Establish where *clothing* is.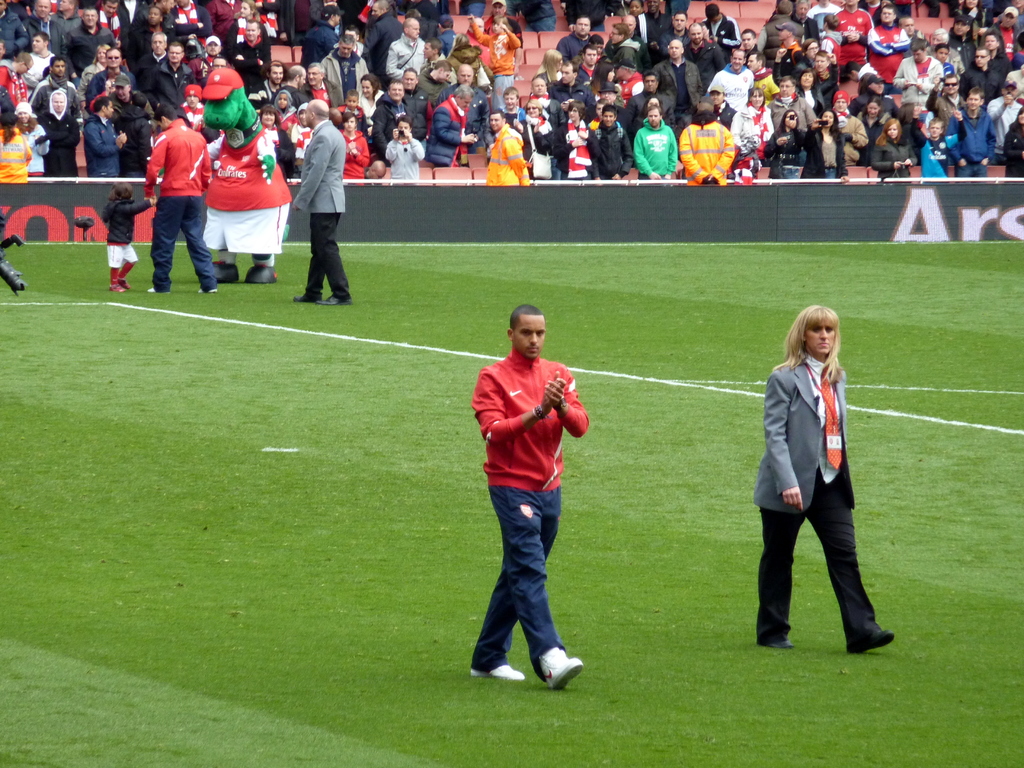
Established at (710,63,755,104).
